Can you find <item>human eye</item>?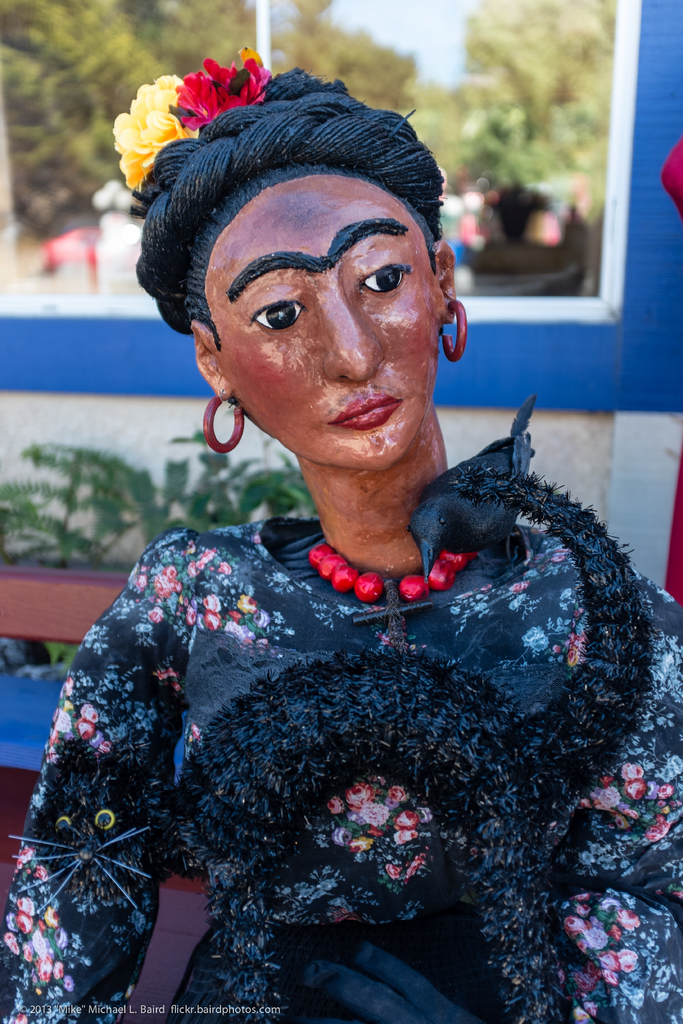
Yes, bounding box: 361:259:415:297.
